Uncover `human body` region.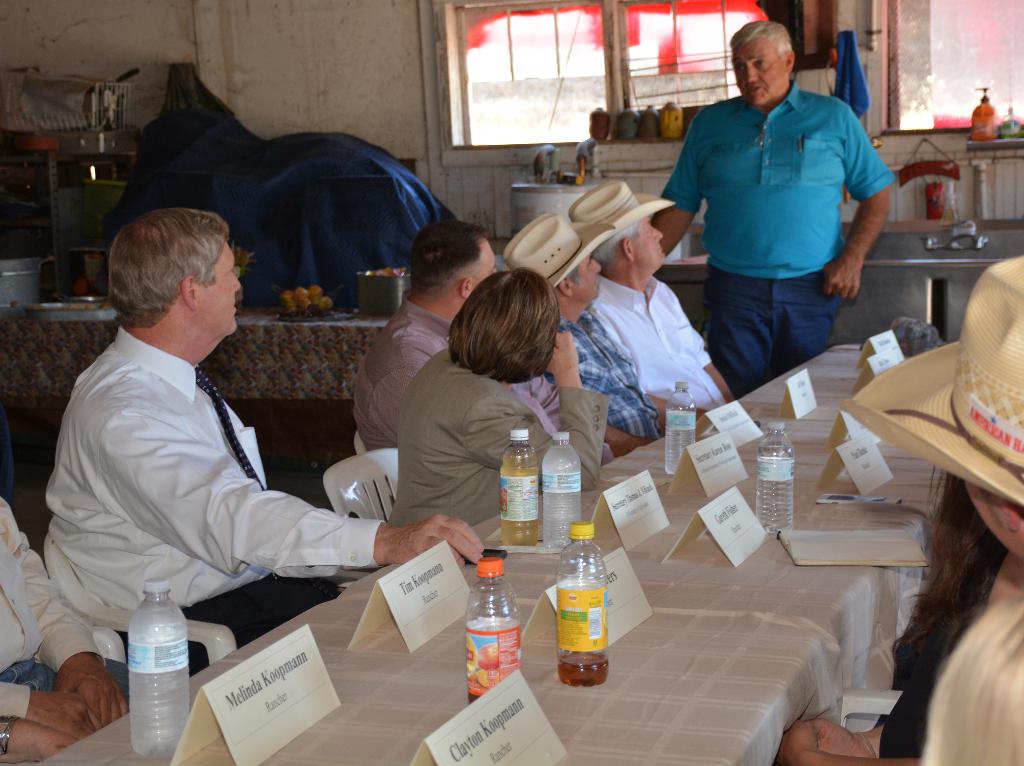
Uncovered: region(538, 299, 669, 457).
